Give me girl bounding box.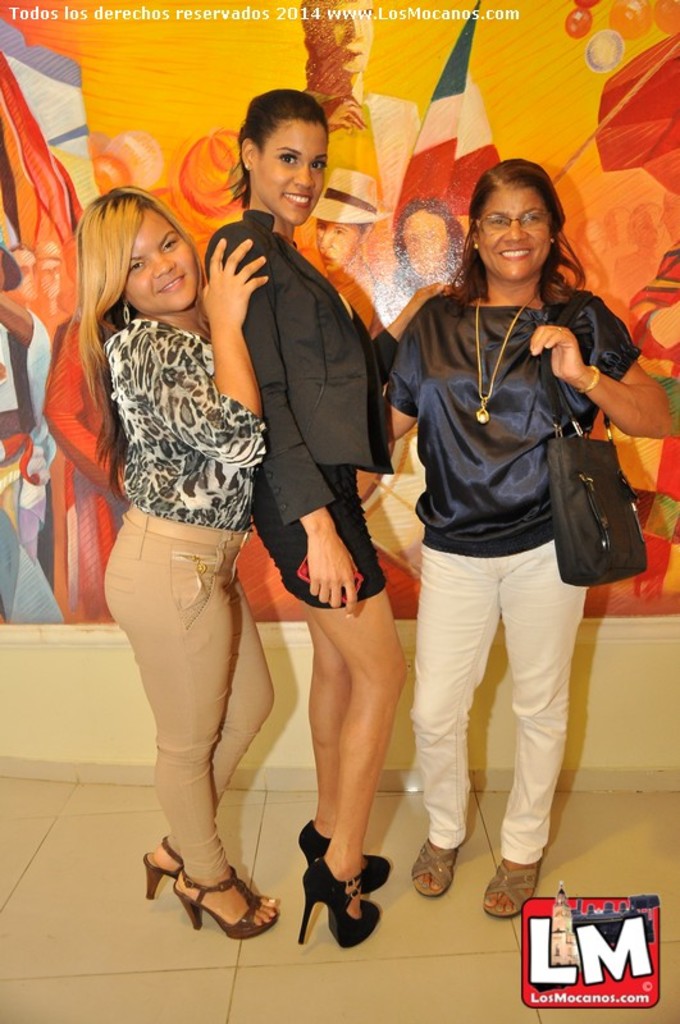
bbox(385, 159, 671, 906).
